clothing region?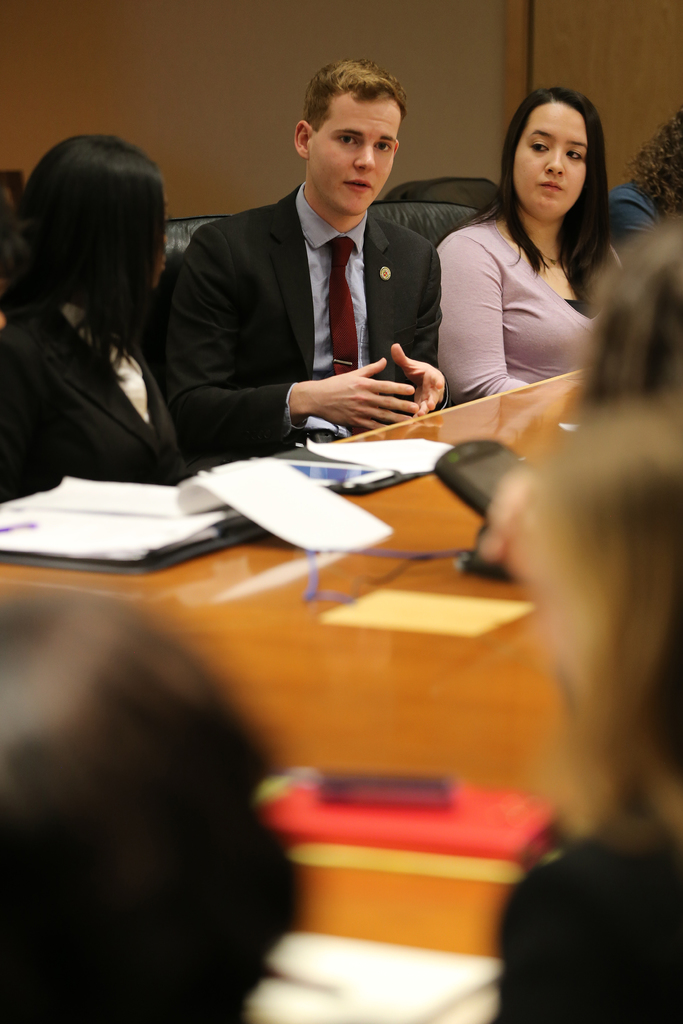
crop(430, 218, 624, 412)
